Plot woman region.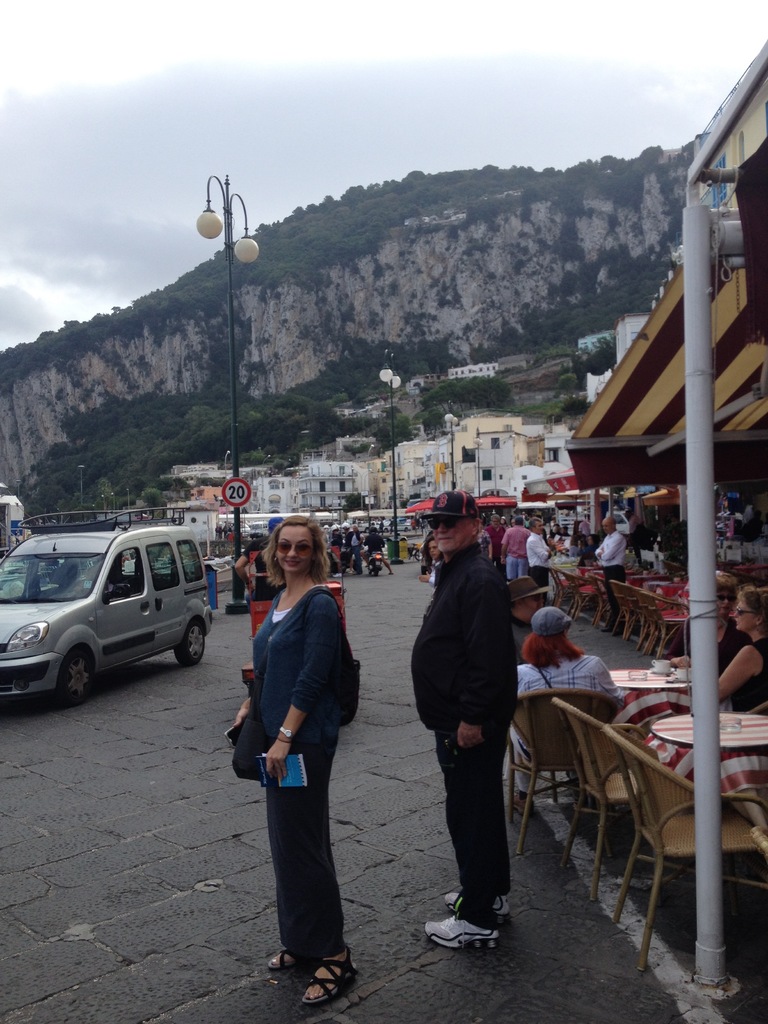
Plotted at left=476, top=515, right=494, bottom=559.
